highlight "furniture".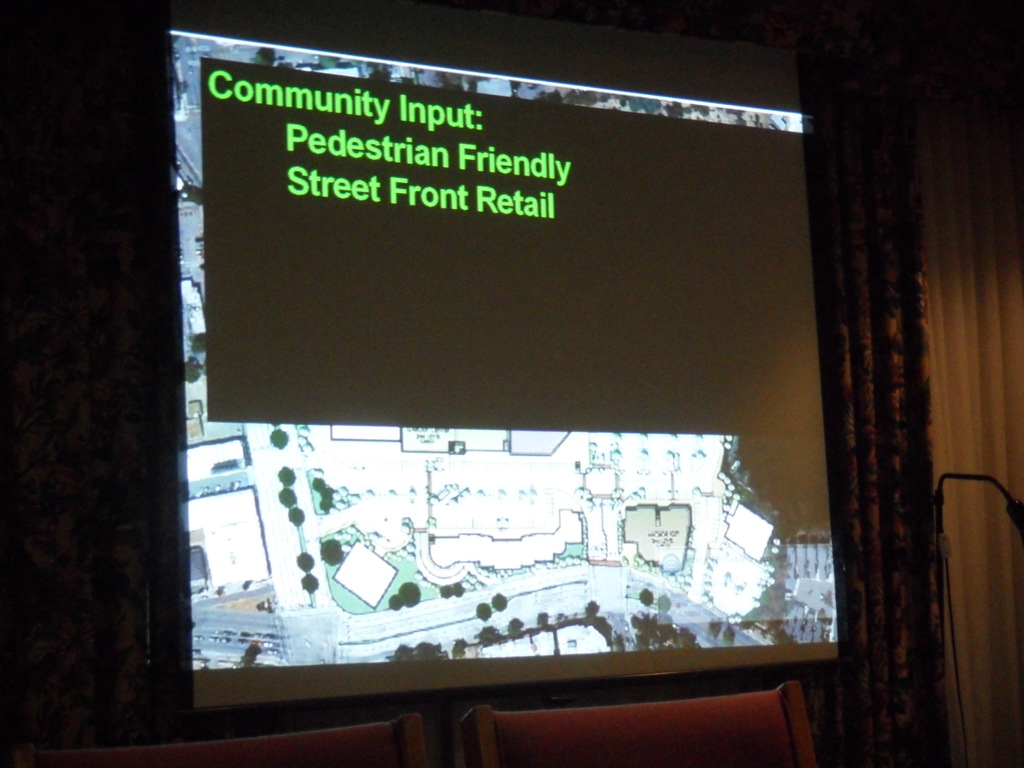
Highlighted region: crop(7, 710, 430, 767).
